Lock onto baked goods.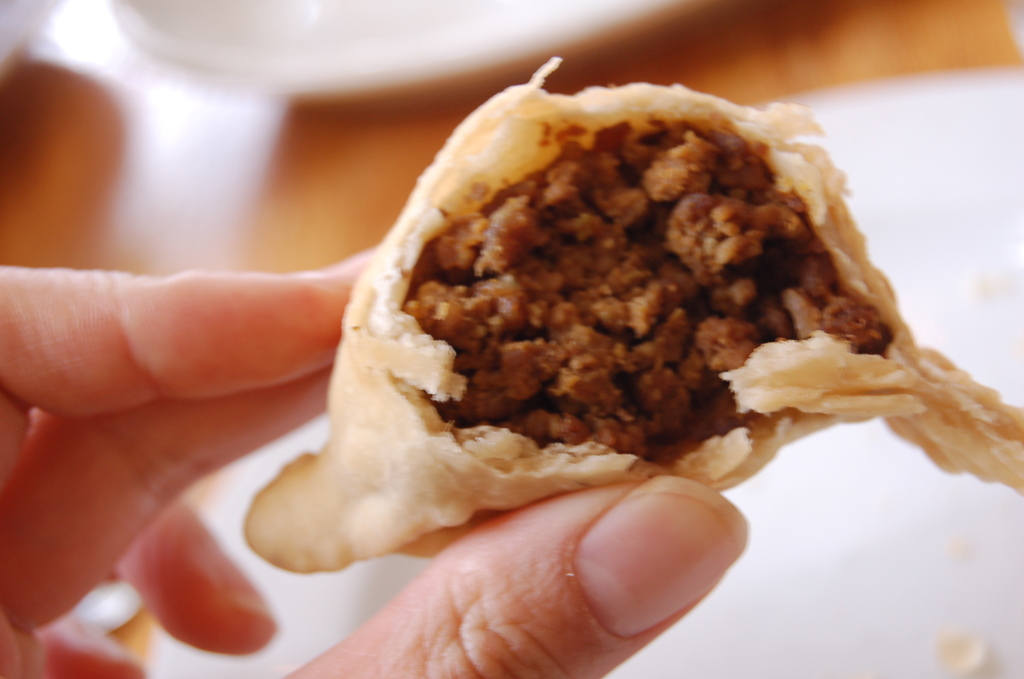
Locked: left=240, top=55, right=1023, bottom=539.
